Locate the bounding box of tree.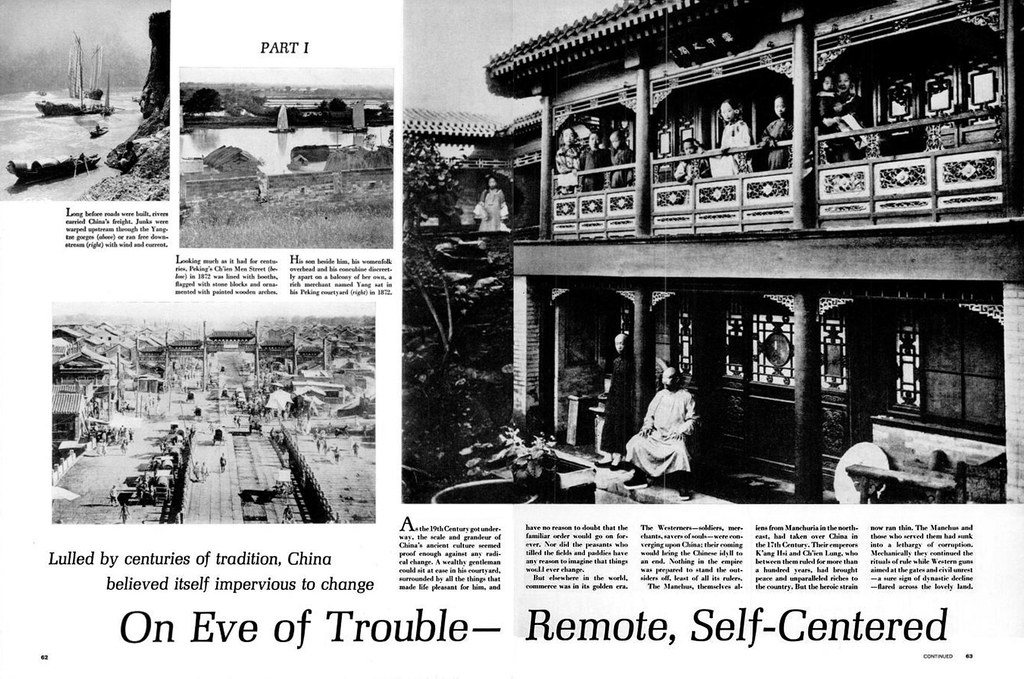
Bounding box: bbox=[226, 93, 272, 118].
